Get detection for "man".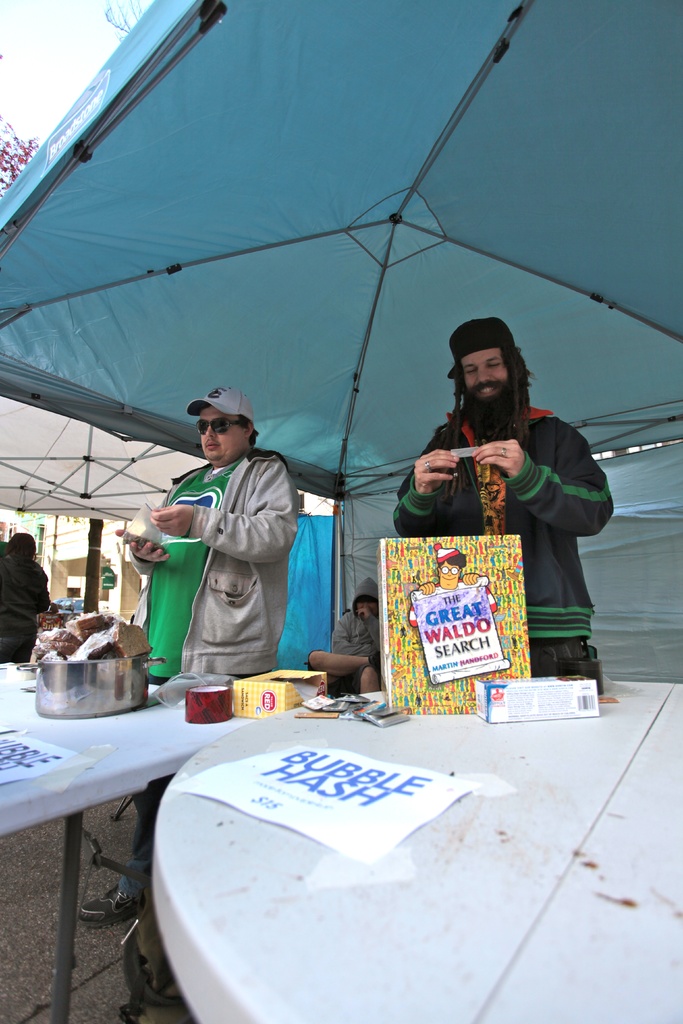
Detection: x1=110, y1=383, x2=311, y2=671.
